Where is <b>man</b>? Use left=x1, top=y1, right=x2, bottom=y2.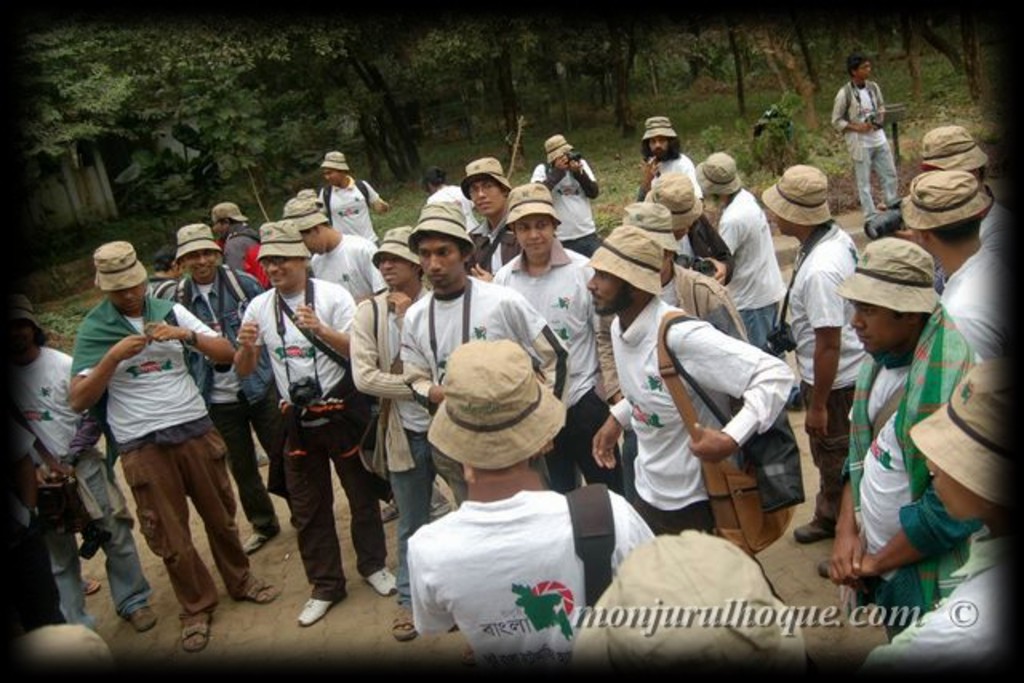
left=898, top=170, right=1022, bottom=365.
